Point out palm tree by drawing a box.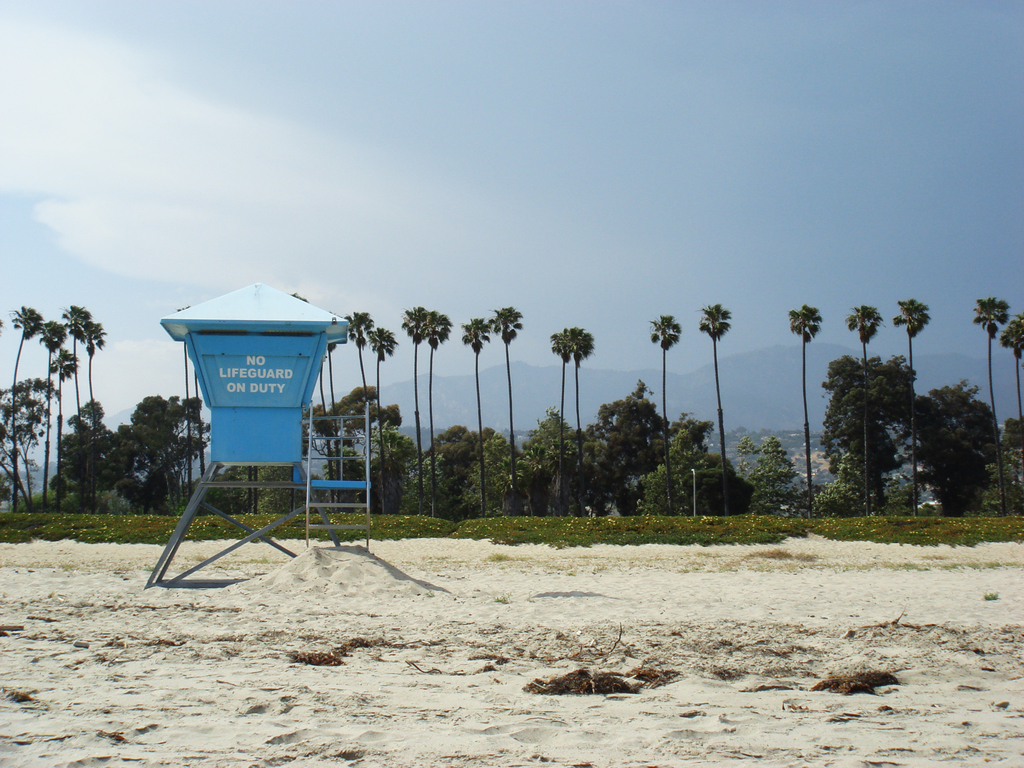
[left=643, top=316, right=696, bottom=516].
